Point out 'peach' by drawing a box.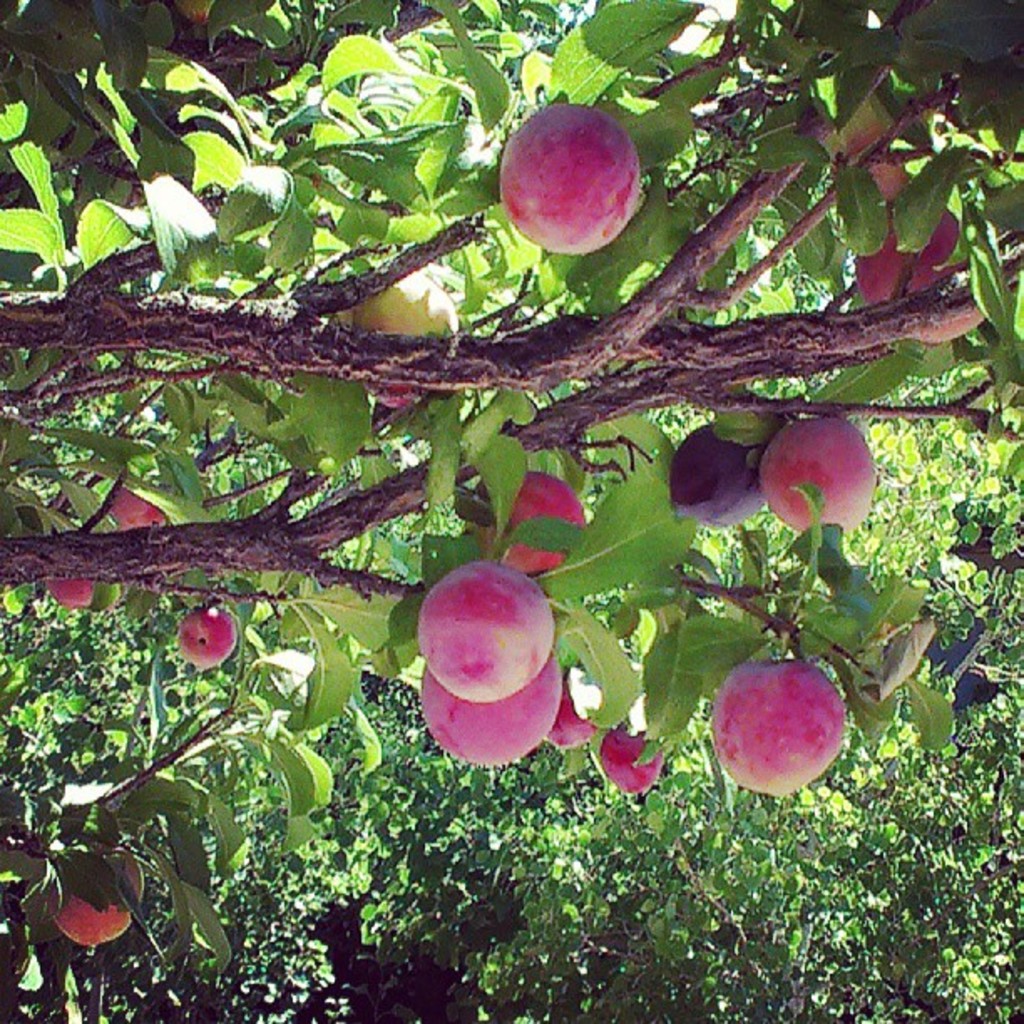
[550, 688, 596, 751].
